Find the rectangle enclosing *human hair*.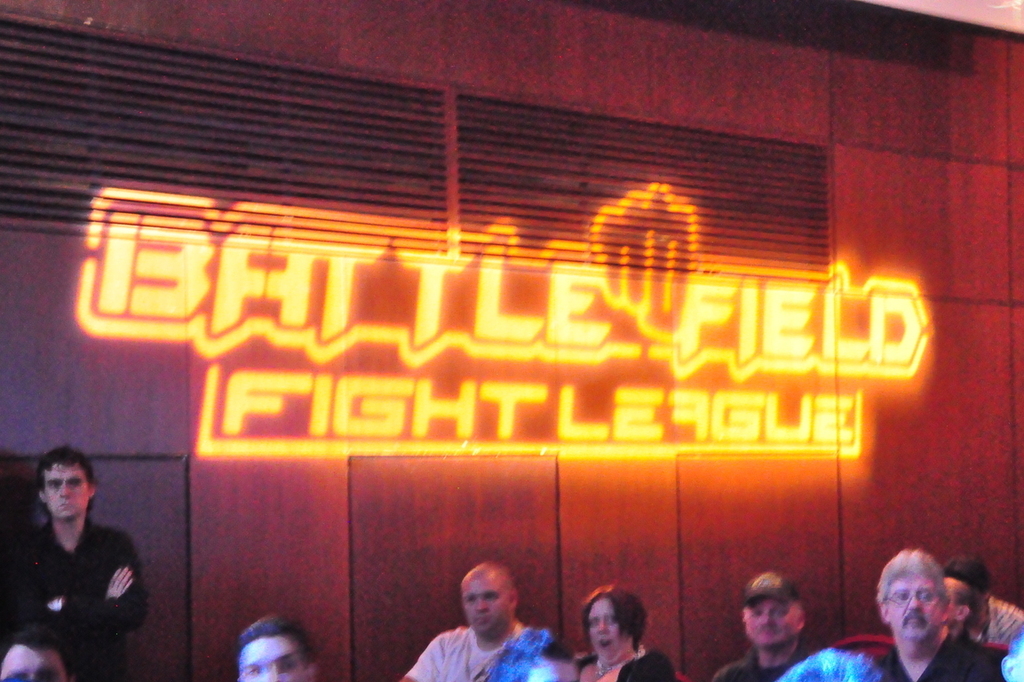
left=0, top=619, right=74, bottom=681.
